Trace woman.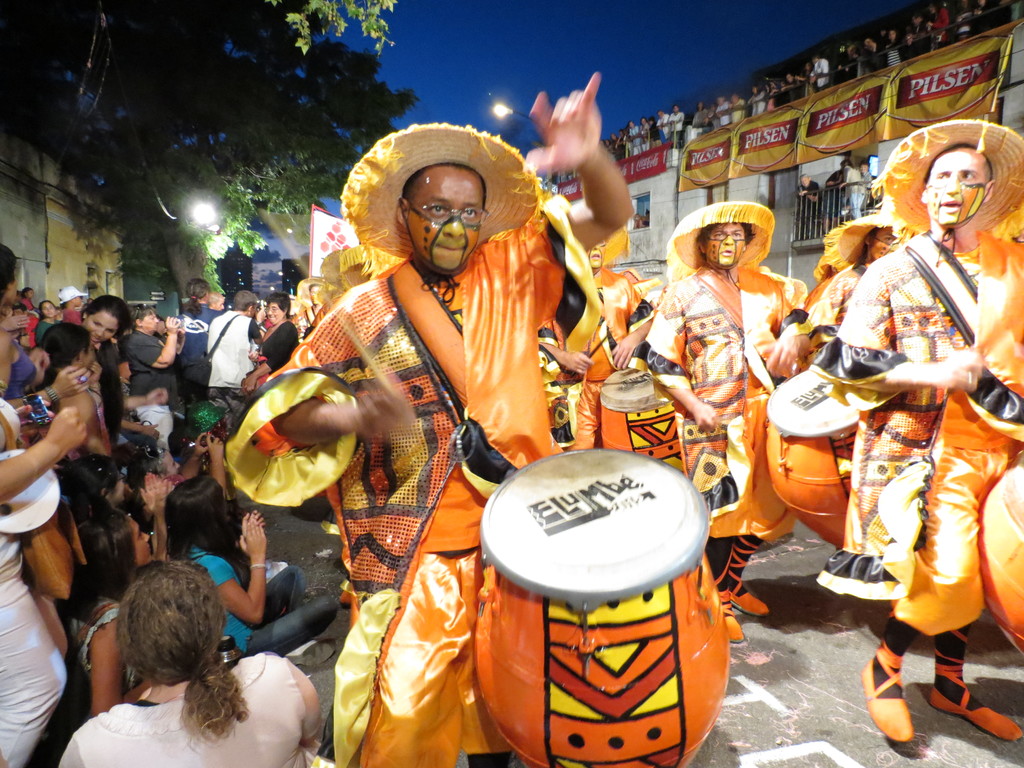
Traced to Rect(74, 552, 300, 765).
